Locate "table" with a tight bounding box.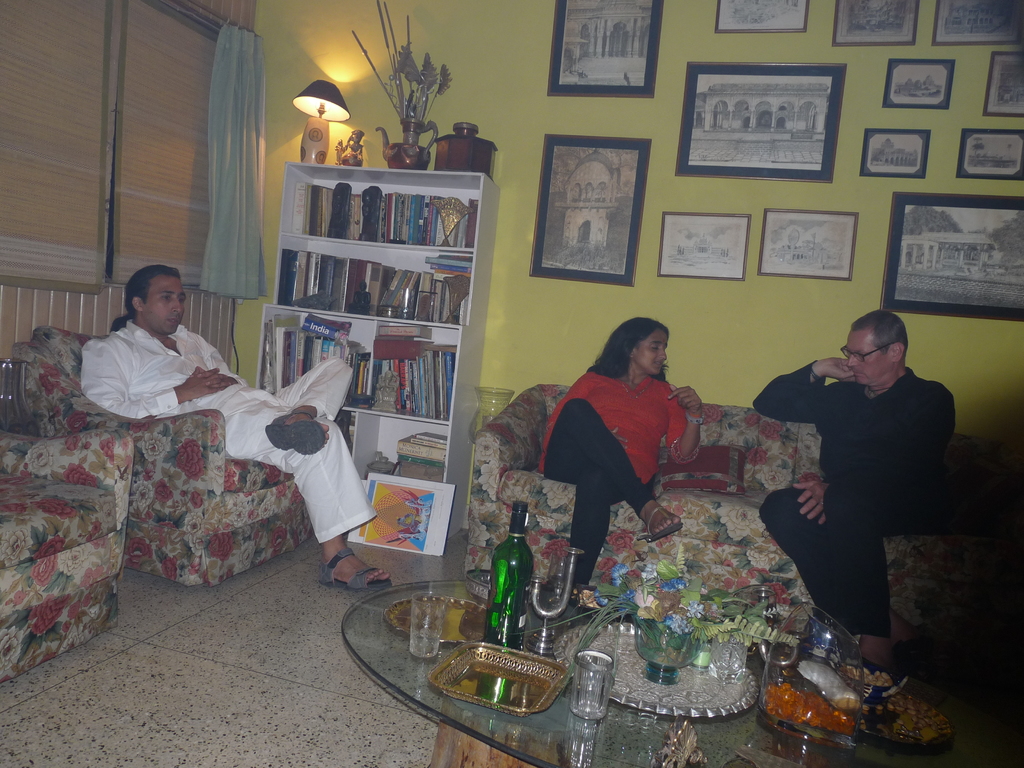
<bbox>342, 577, 1023, 767</bbox>.
